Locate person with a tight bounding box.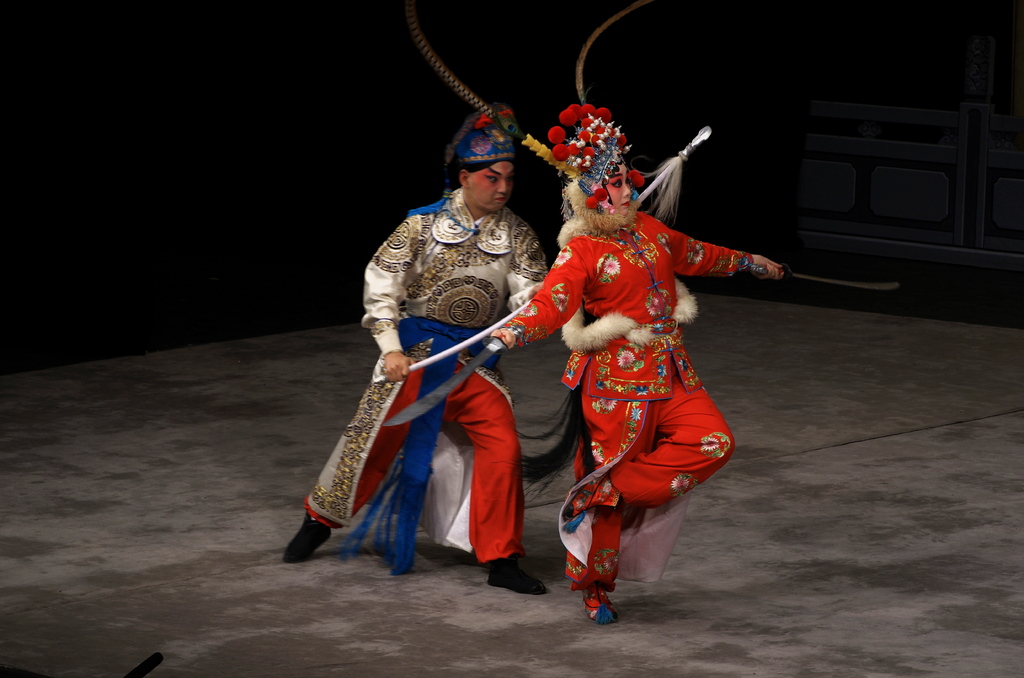
481, 101, 787, 626.
